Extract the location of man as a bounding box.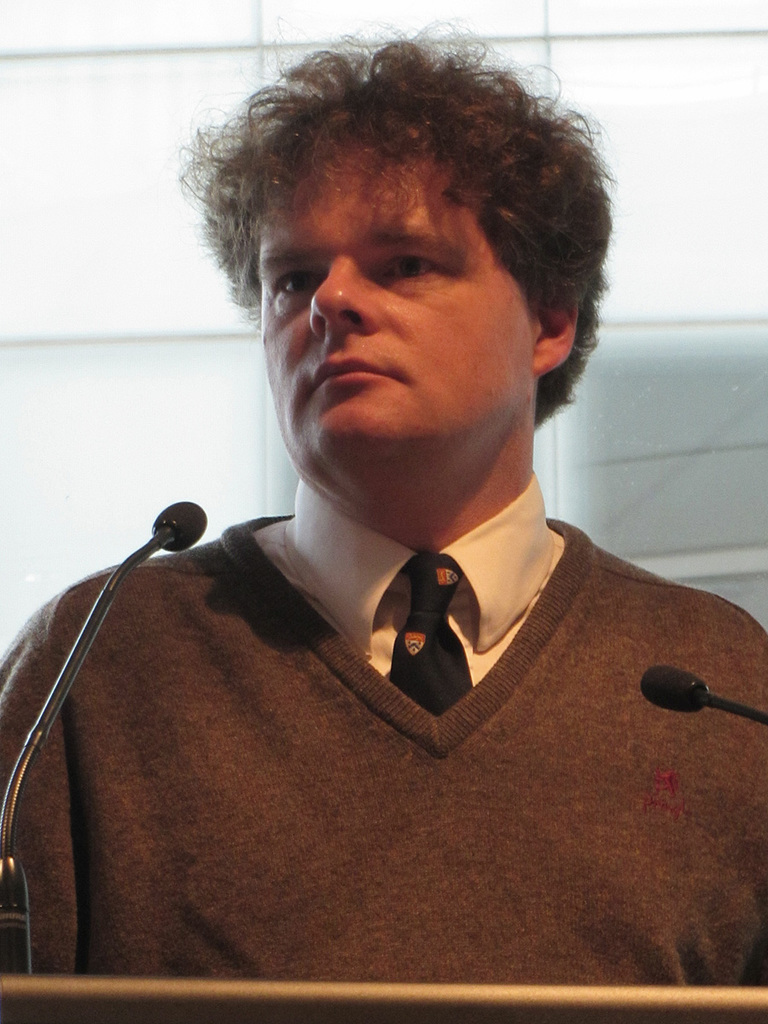
locate(44, 17, 733, 1014).
